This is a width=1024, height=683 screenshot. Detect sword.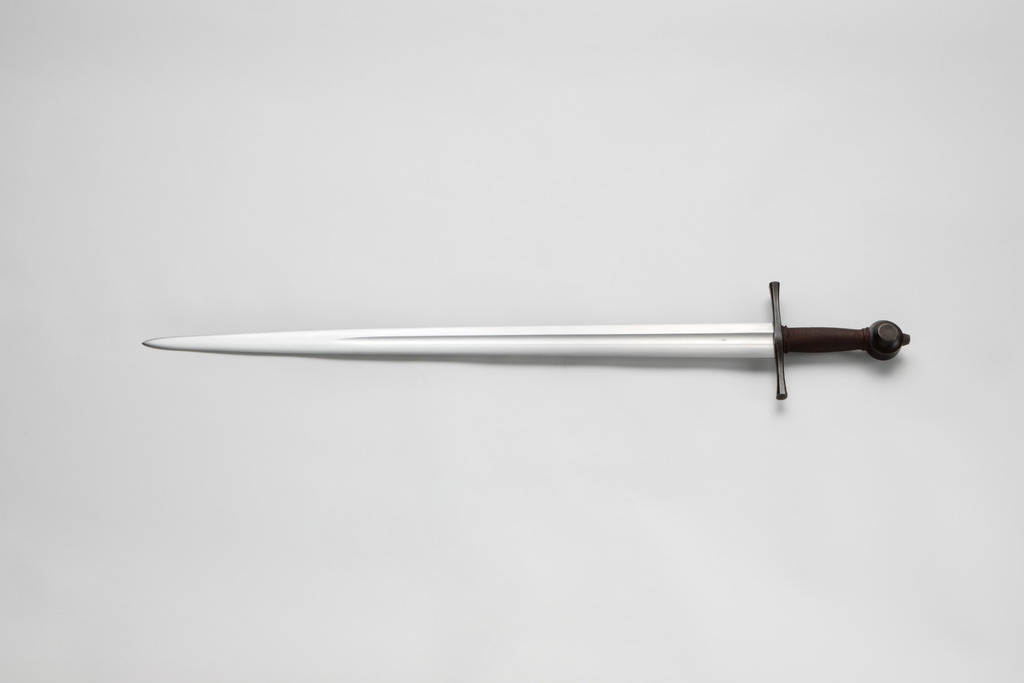
x1=140 y1=279 x2=913 y2=402.
